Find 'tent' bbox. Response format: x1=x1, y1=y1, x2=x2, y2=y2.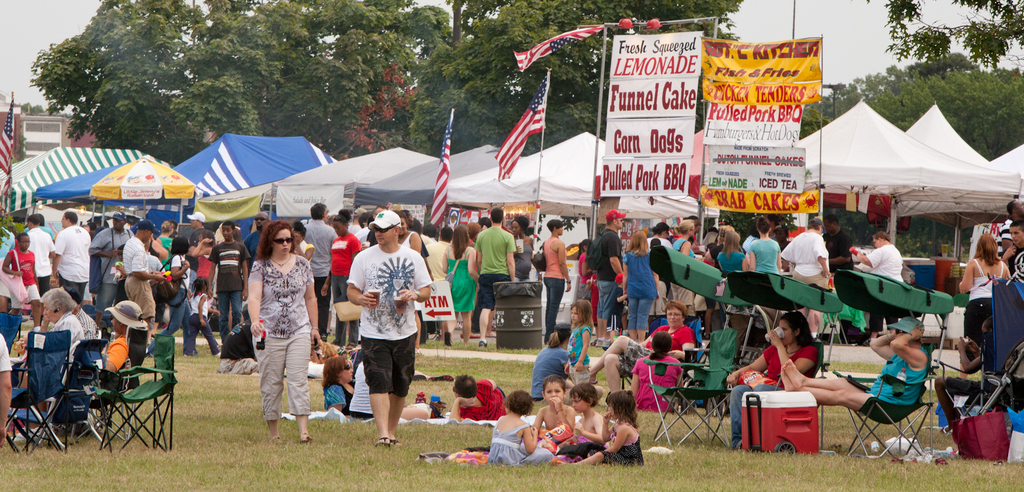
x1=996, y1=169, x2=1023, y2=209.
